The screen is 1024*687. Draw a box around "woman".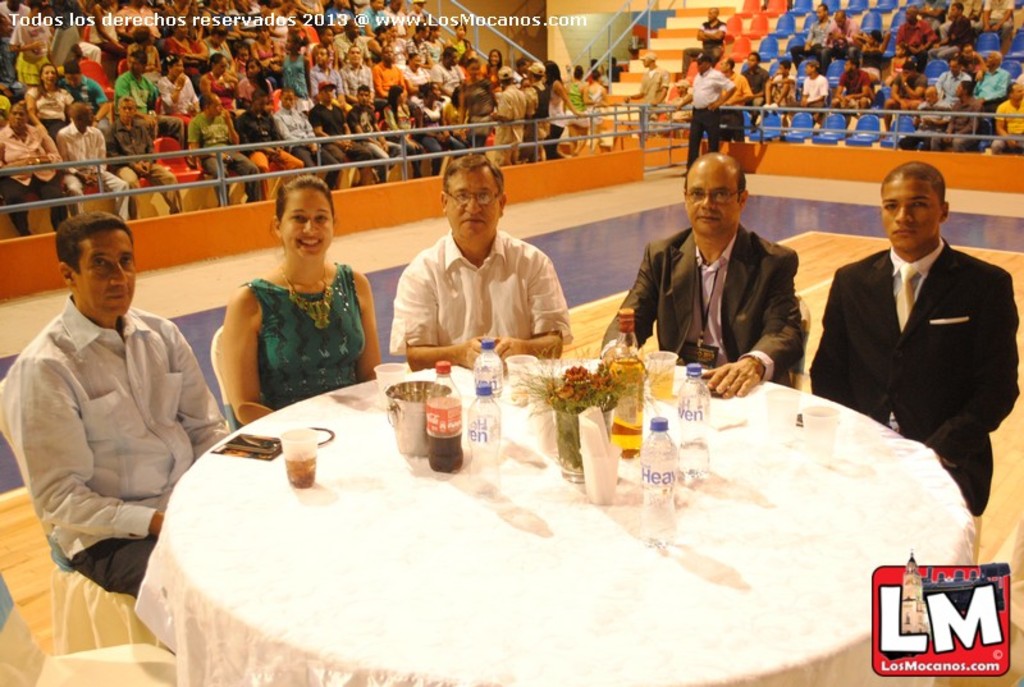
x1=26 y1=63 x2=73 y2=139.
